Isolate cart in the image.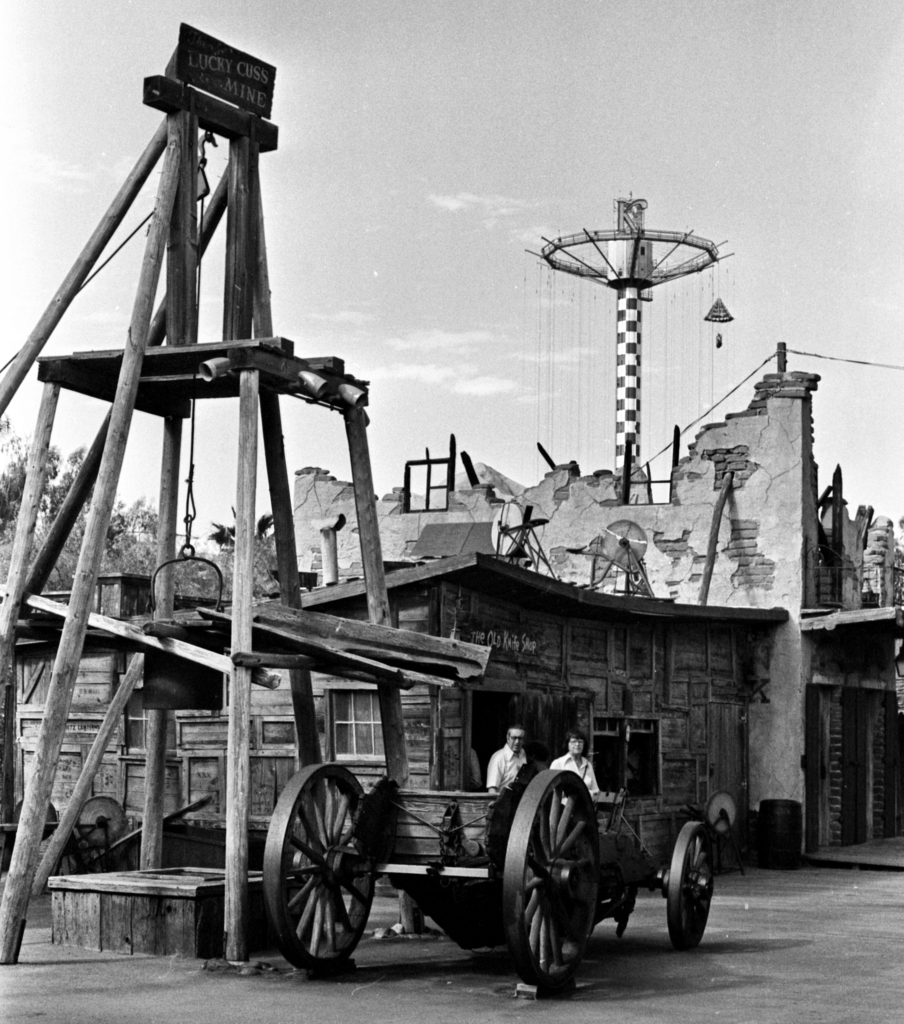
Isolated region: detection(229, 680, 754, 989).
